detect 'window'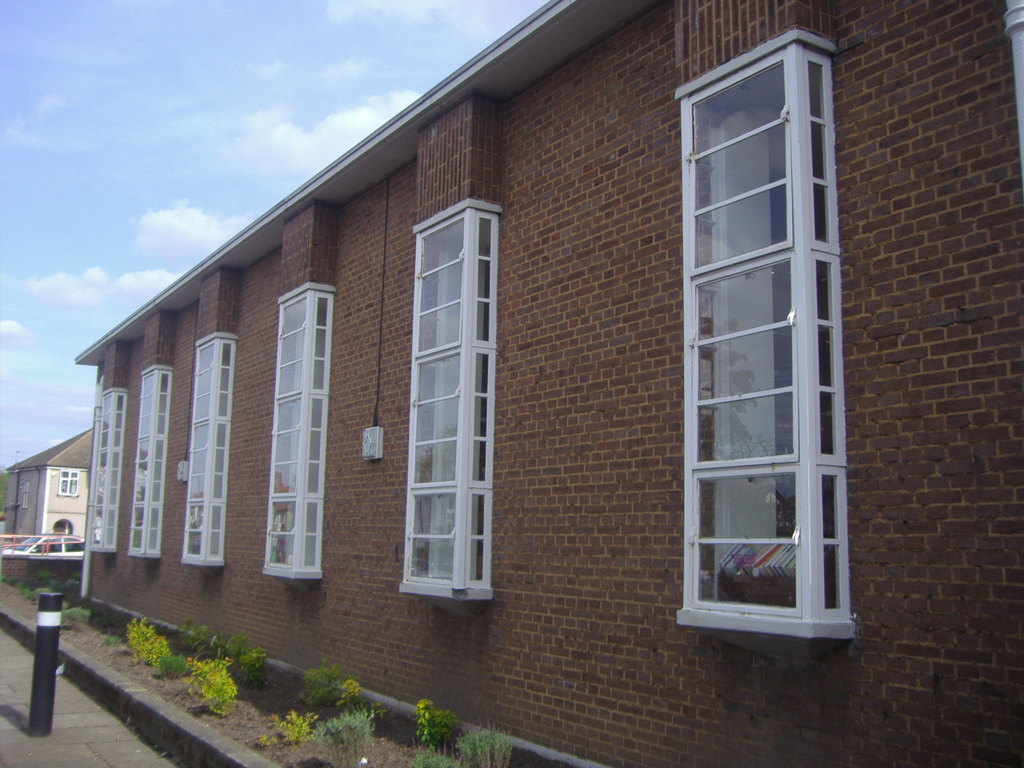
(57,467,78,498)
